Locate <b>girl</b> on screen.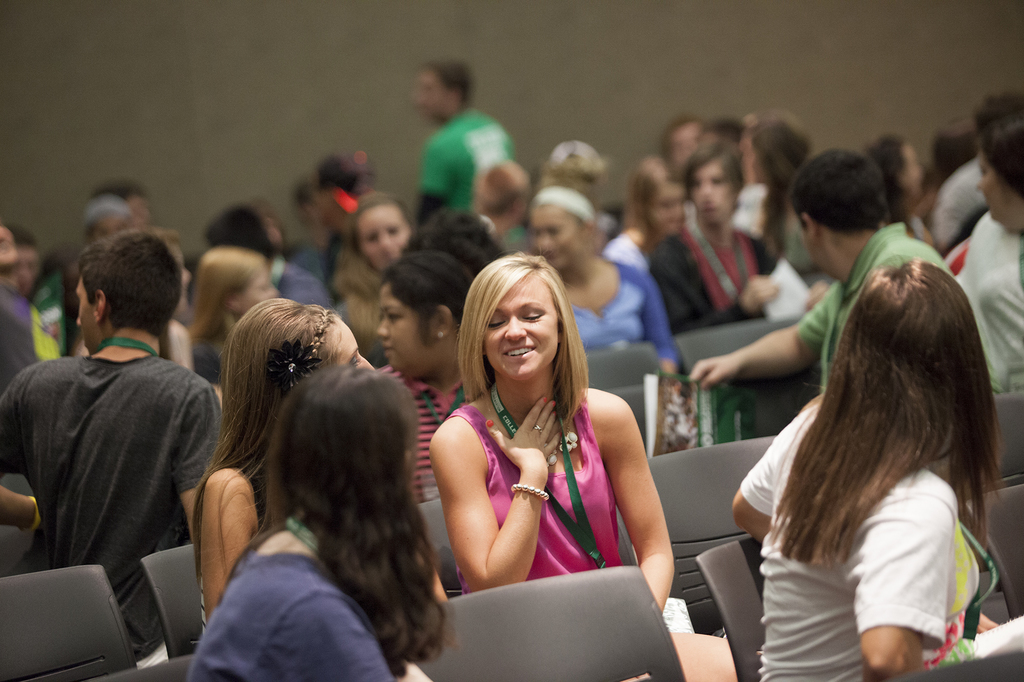
On screen at [868, 131, 947, 249].
